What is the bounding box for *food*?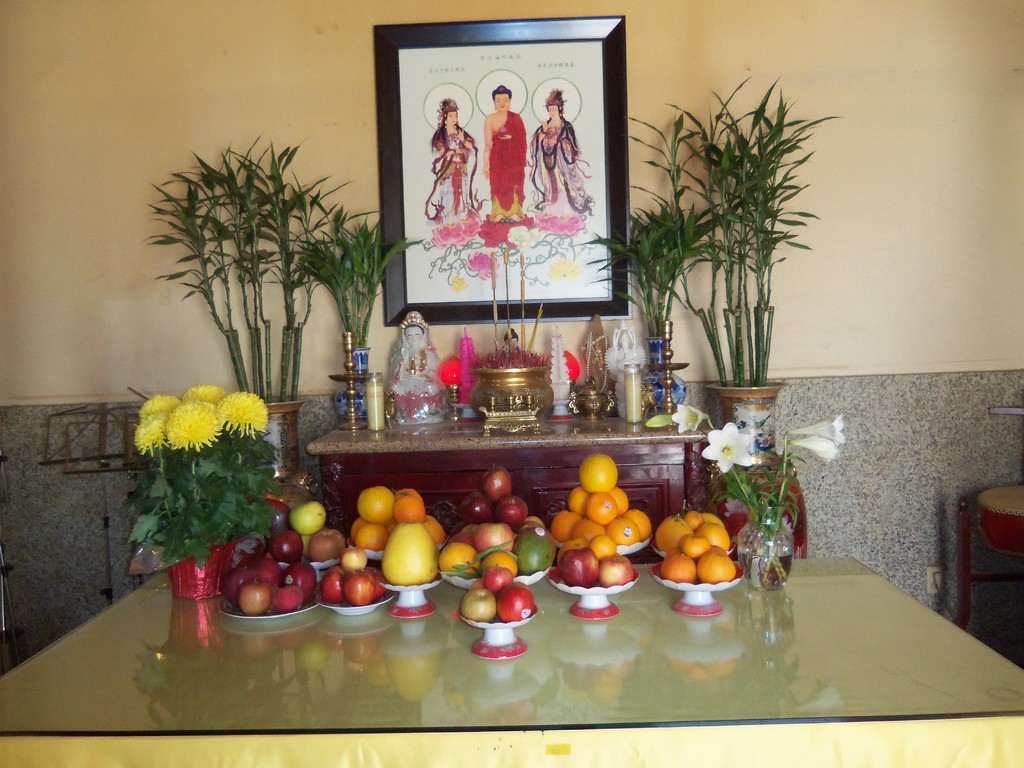
bbox=(609, 486, 630, 515).
